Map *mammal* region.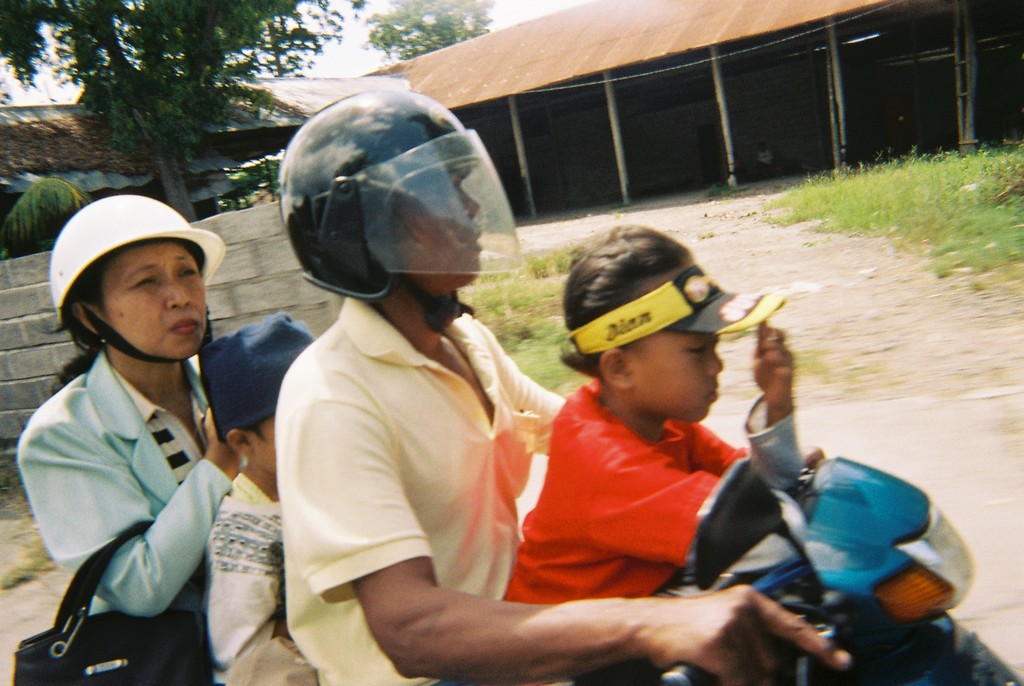
Mapped to pyautogui.locateOnScreen(1, 208, 282, 685).
